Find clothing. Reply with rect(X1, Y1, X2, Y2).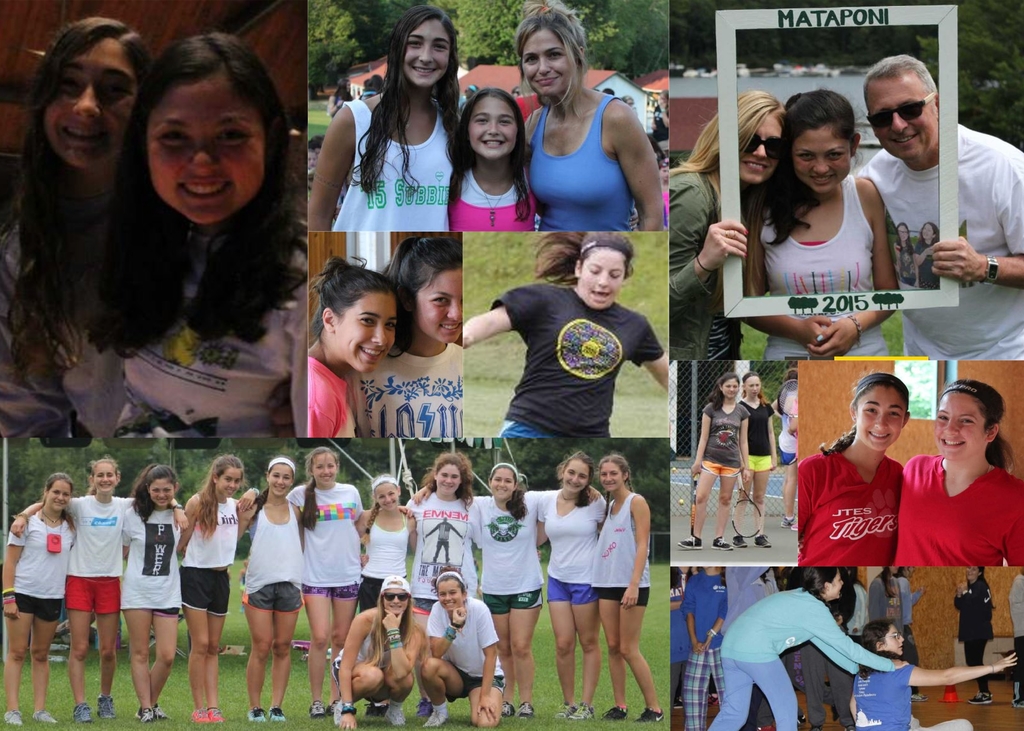
rect(955, 577, 993, 682).
